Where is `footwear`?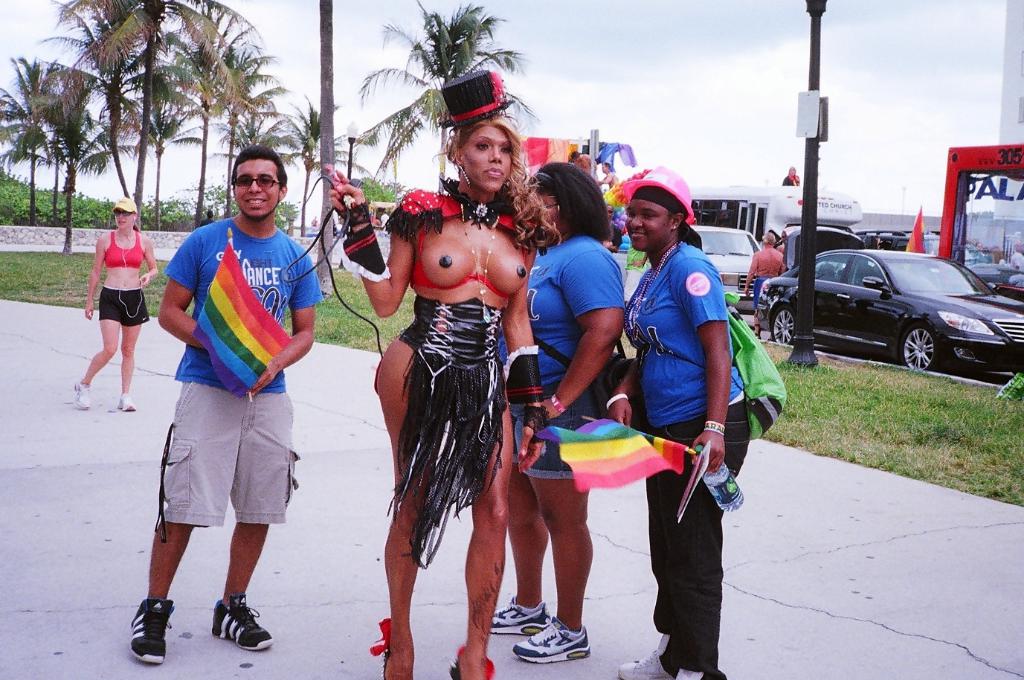
(left=447, top=643, right=496, bottom=679).
